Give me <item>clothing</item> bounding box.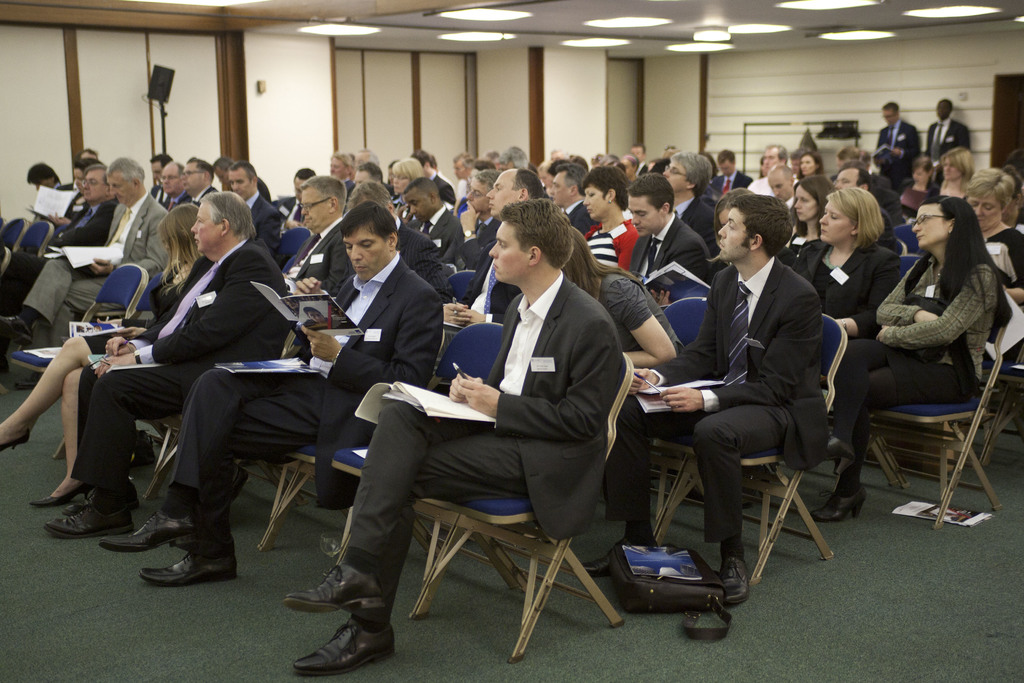
detection(26, 190, 173, 345).
